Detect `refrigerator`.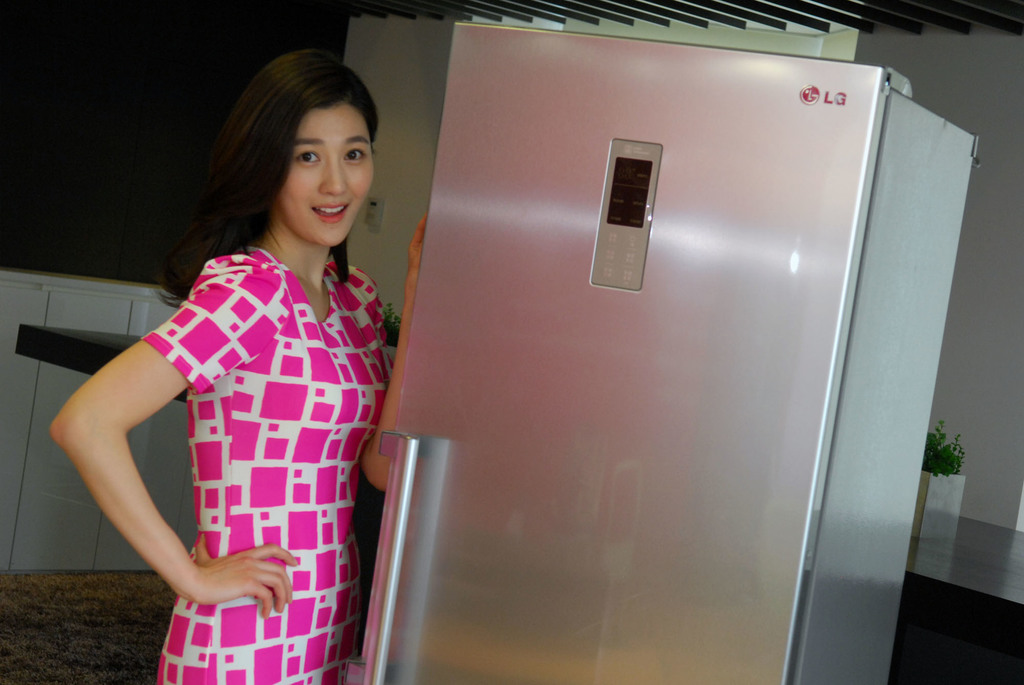
Detected at BBox(337, 14, 980, 684).
